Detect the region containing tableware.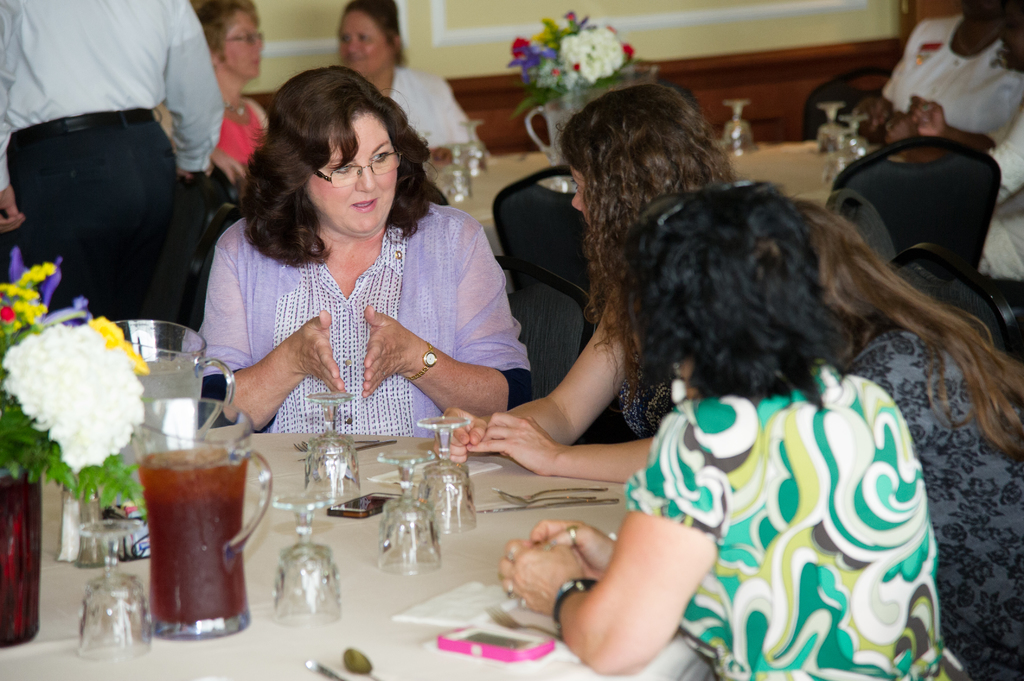
(left=79, top=518, right=152, bottom=672).
